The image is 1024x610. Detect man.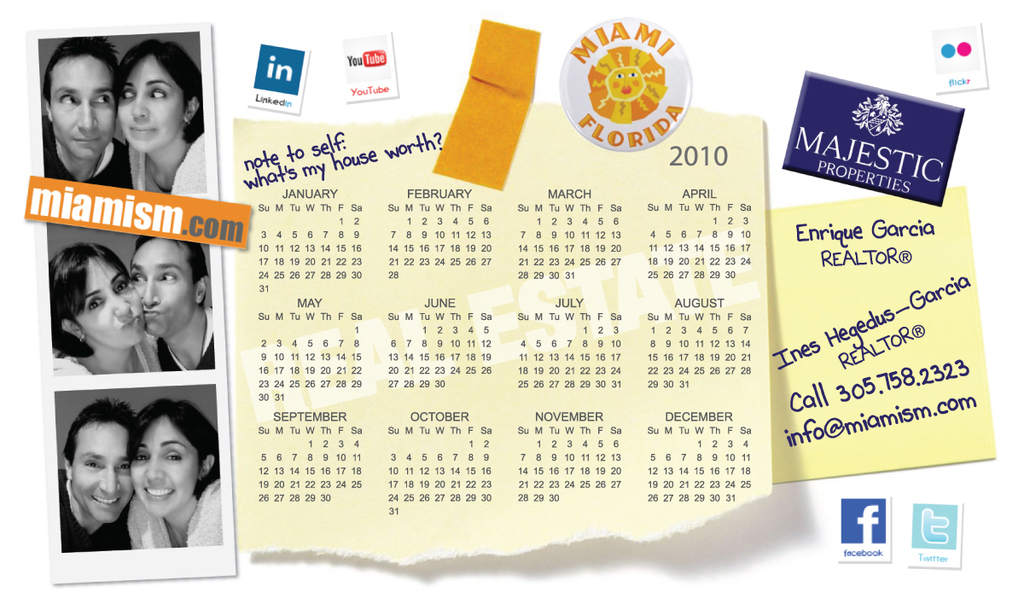
Detection: left=132, top=226, right=223, bottom=365.
